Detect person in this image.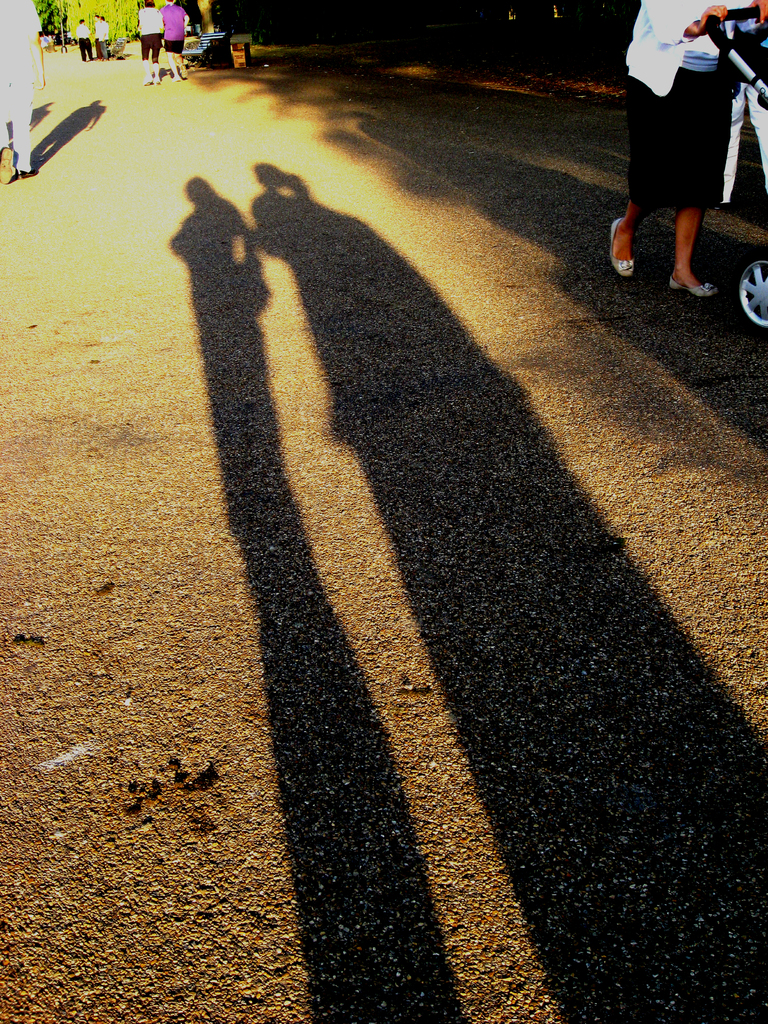
Detection: (93, 15, 113, 57).
